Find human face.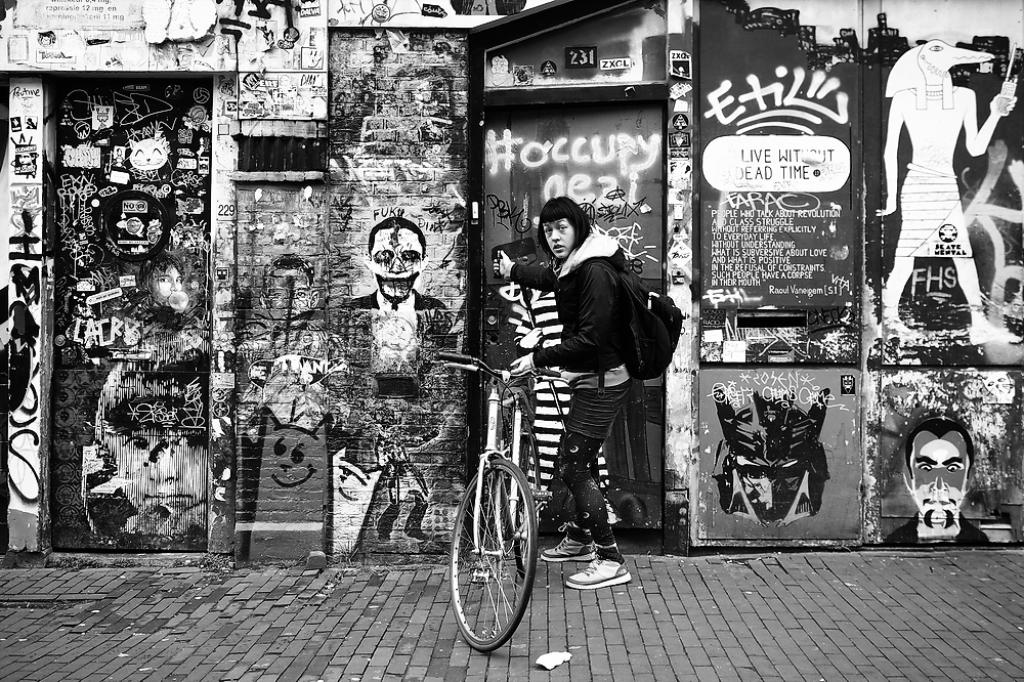
911/426/971/524.
